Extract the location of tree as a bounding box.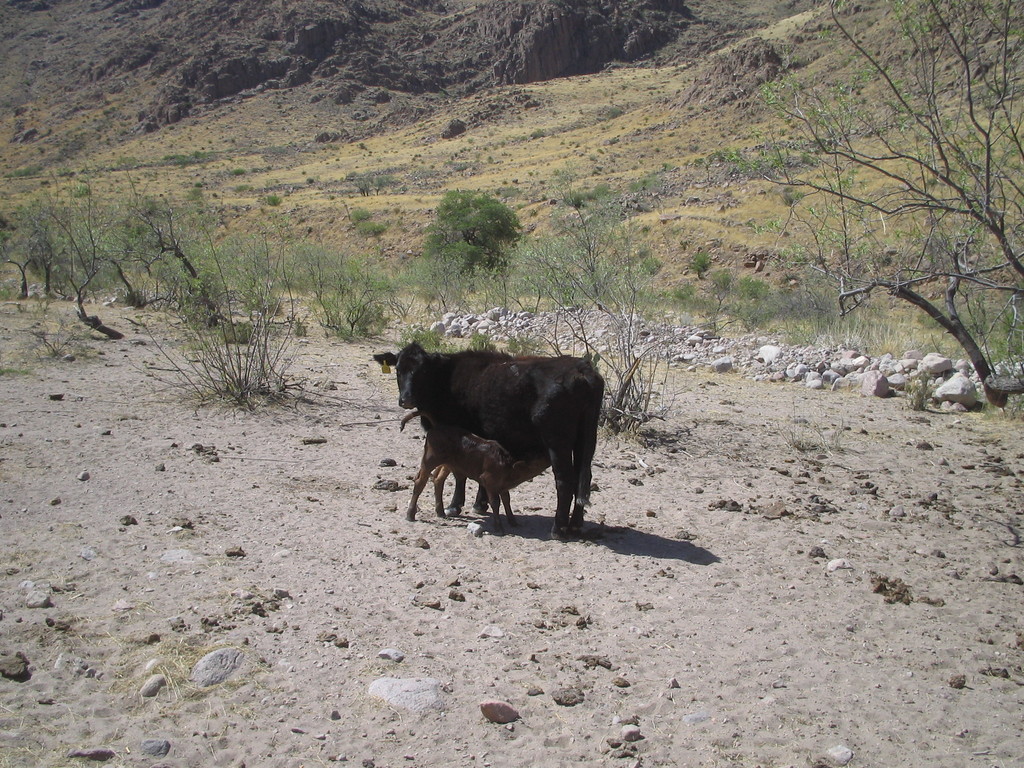
(421, 188, 518, 282).
